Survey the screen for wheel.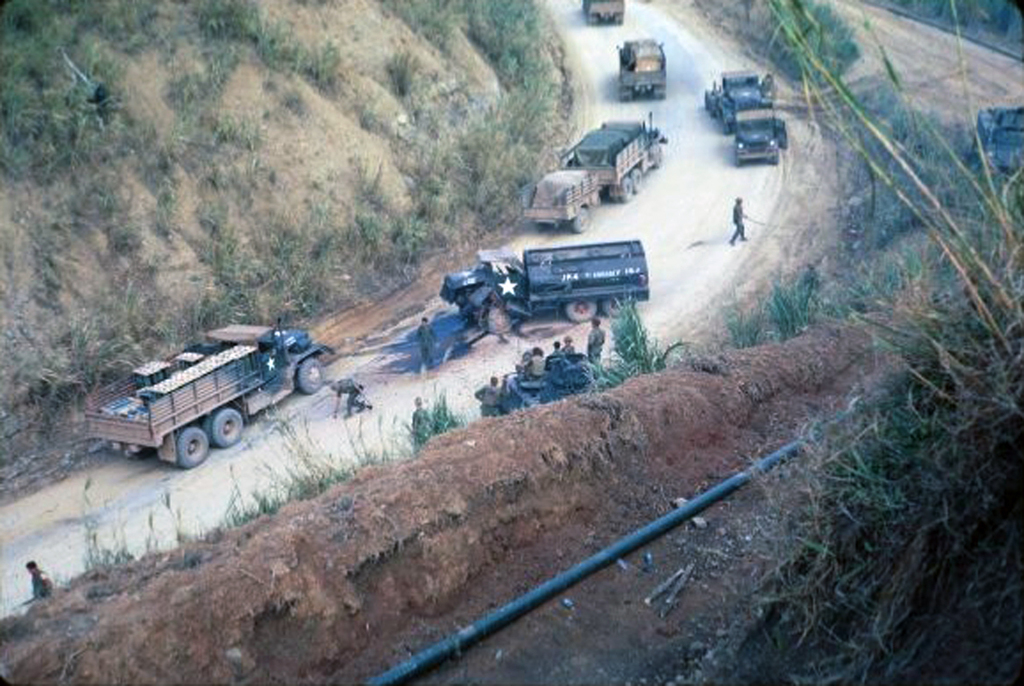
Survey found: Rect(173, 432, 207, 470).
